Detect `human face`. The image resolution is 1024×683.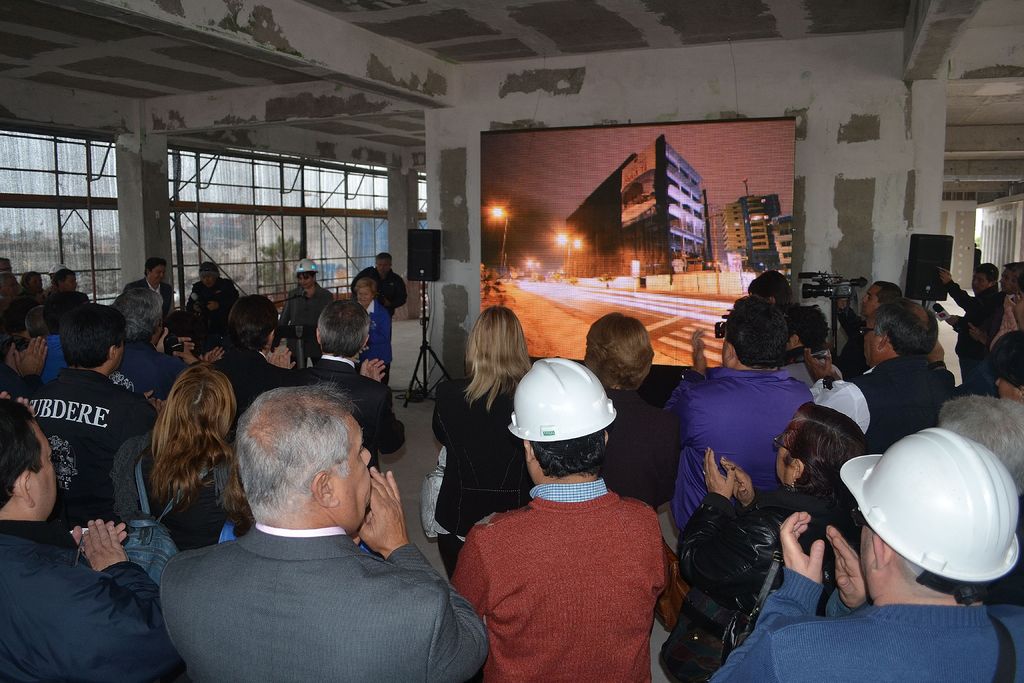
<region>113, 341, 123, 371</region>.
